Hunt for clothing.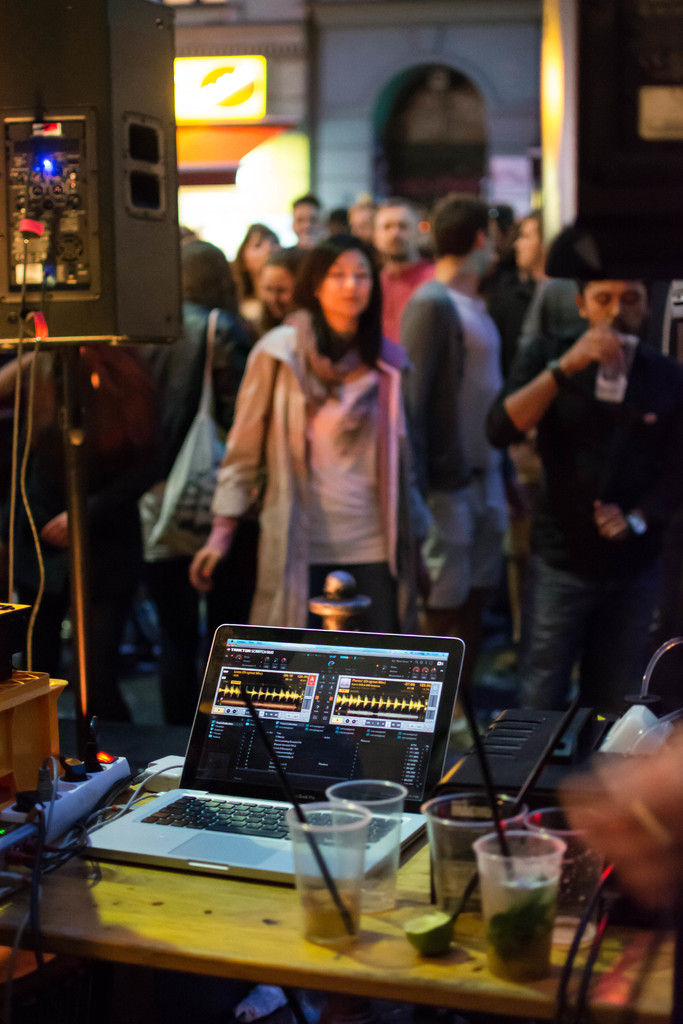
Hunted down at 386 276 512 631.
